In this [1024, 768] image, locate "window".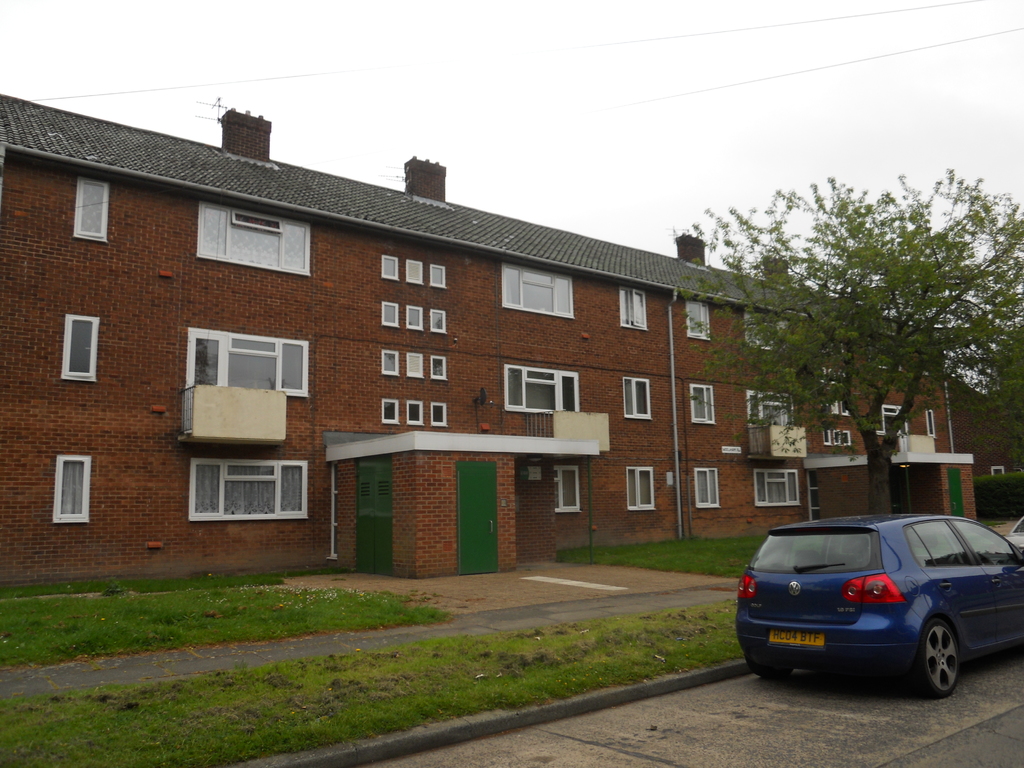
Bounding box: BBox(72, 177, 111, 242).
